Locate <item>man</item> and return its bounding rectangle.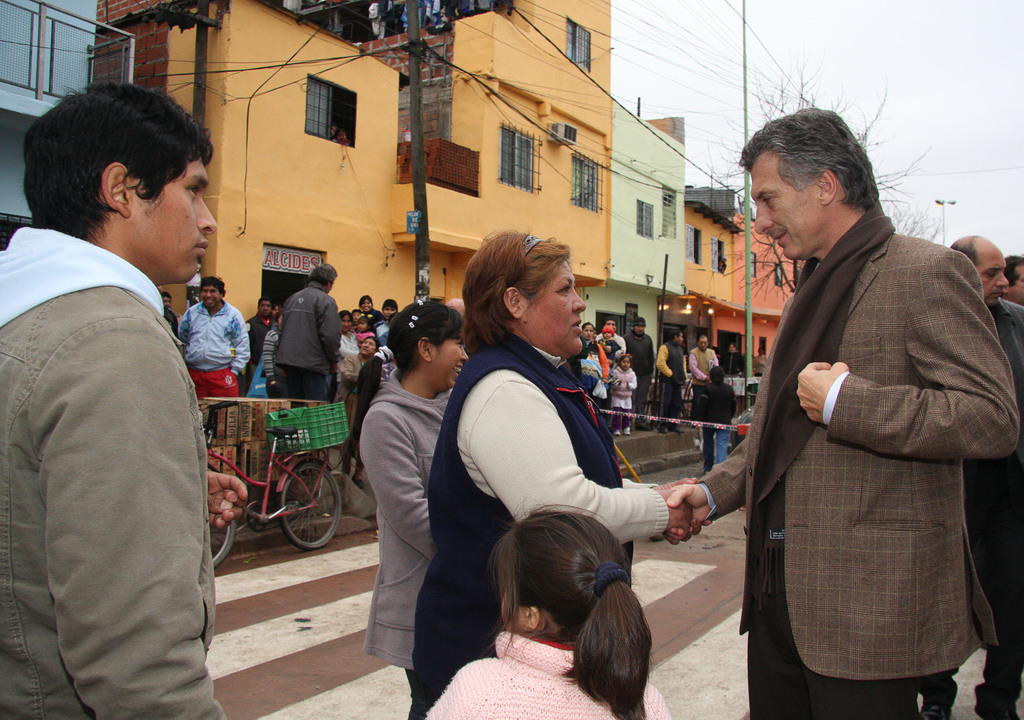
detection(662, 103, 1023, 719).
